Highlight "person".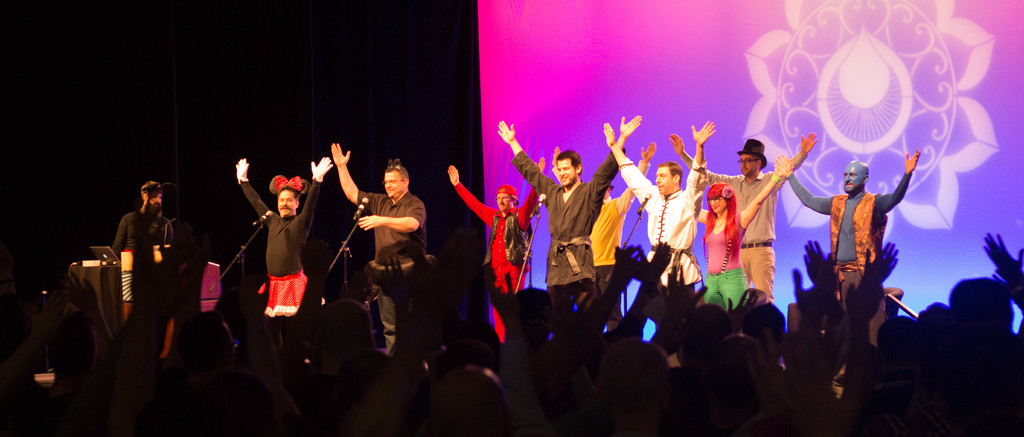
Highlighted region: bbox=[107, 176, 176, 337].
